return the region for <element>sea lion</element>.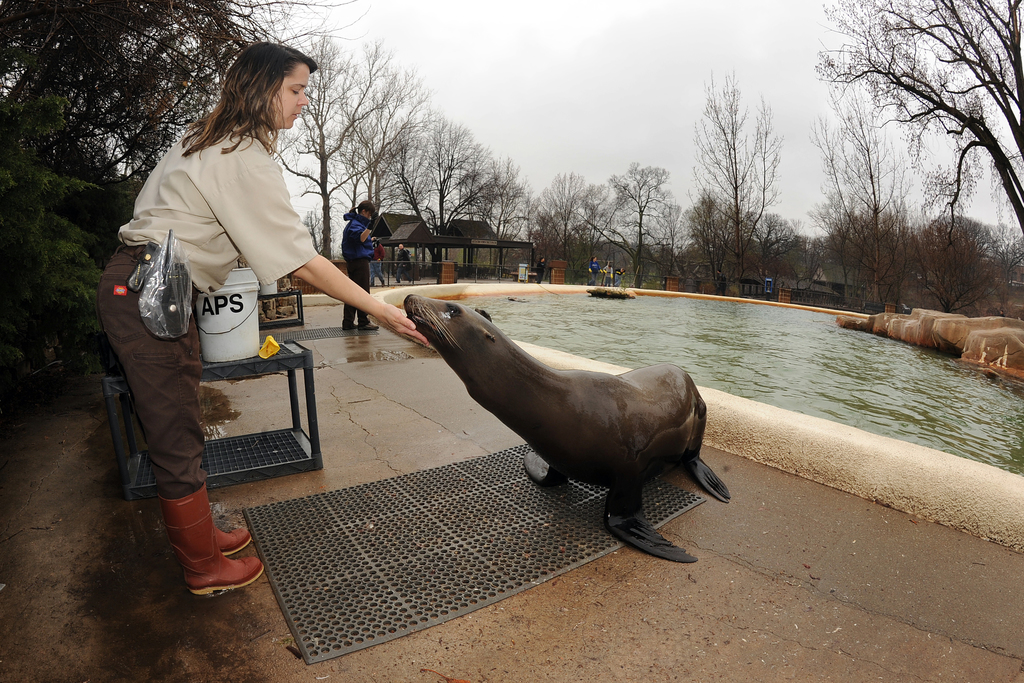
left=404, top=295, right=740, bottom=562.
